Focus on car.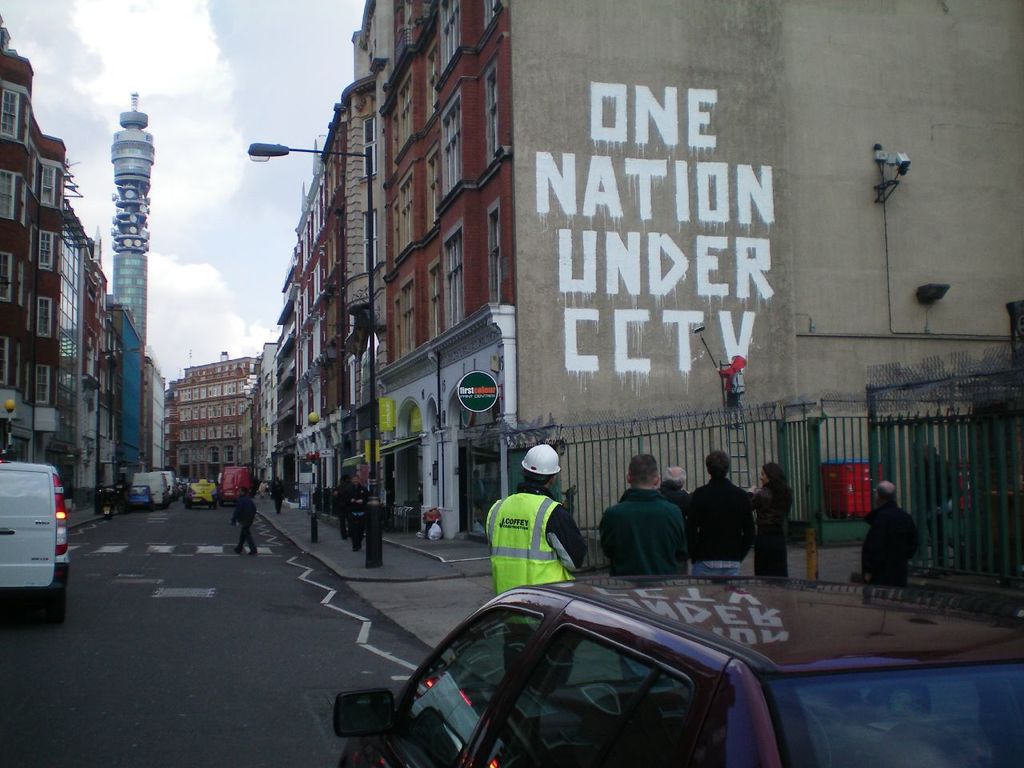
Focused at (184, 479, 218, 510).
